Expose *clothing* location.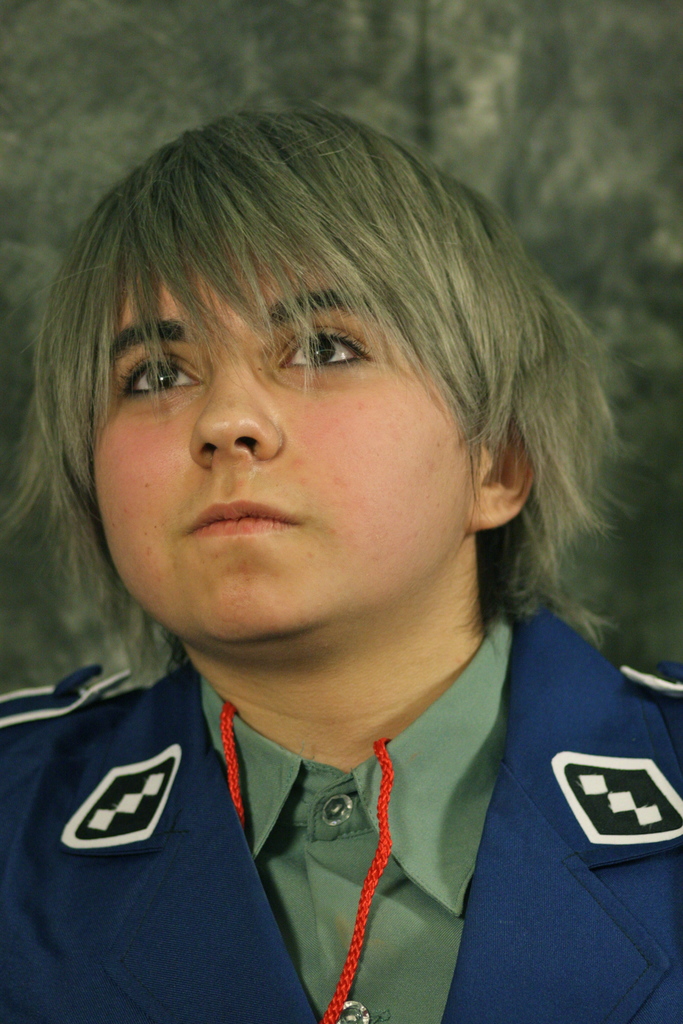
Exposed at [left=0, top=655, right=682, bottom=1023].
